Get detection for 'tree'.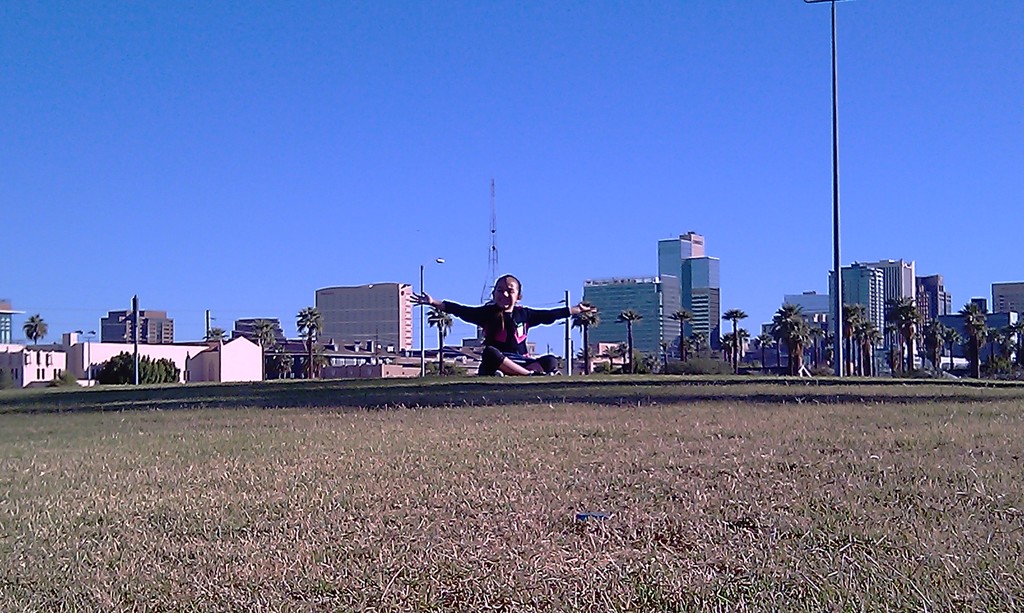
Detection: crop(250, 315, 280, 386).
